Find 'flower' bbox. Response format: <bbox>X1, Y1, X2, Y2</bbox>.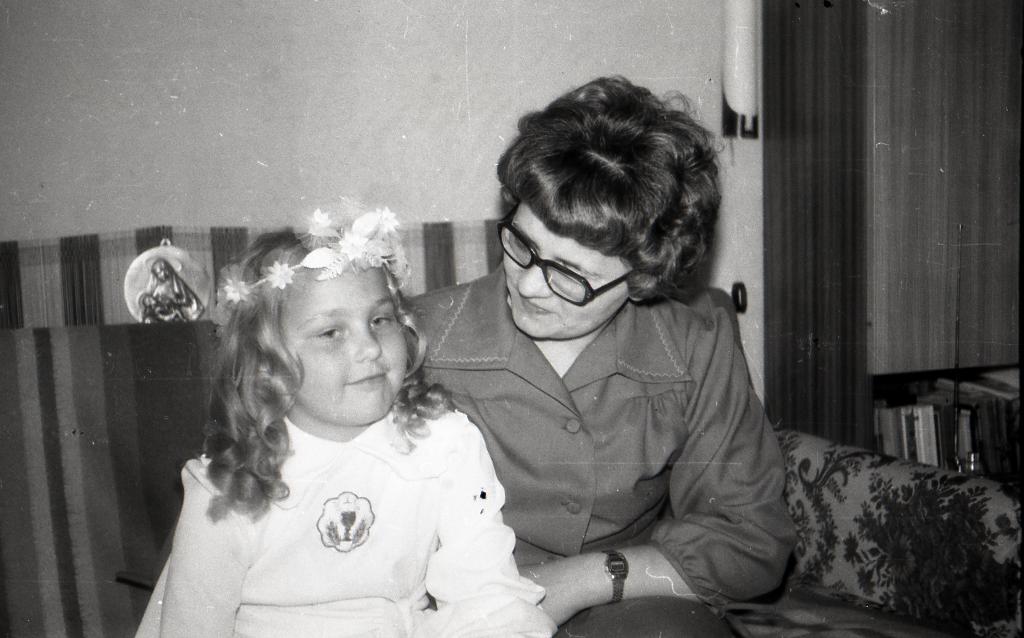
<bbox>337, 234, 366, 259</bbox>.
